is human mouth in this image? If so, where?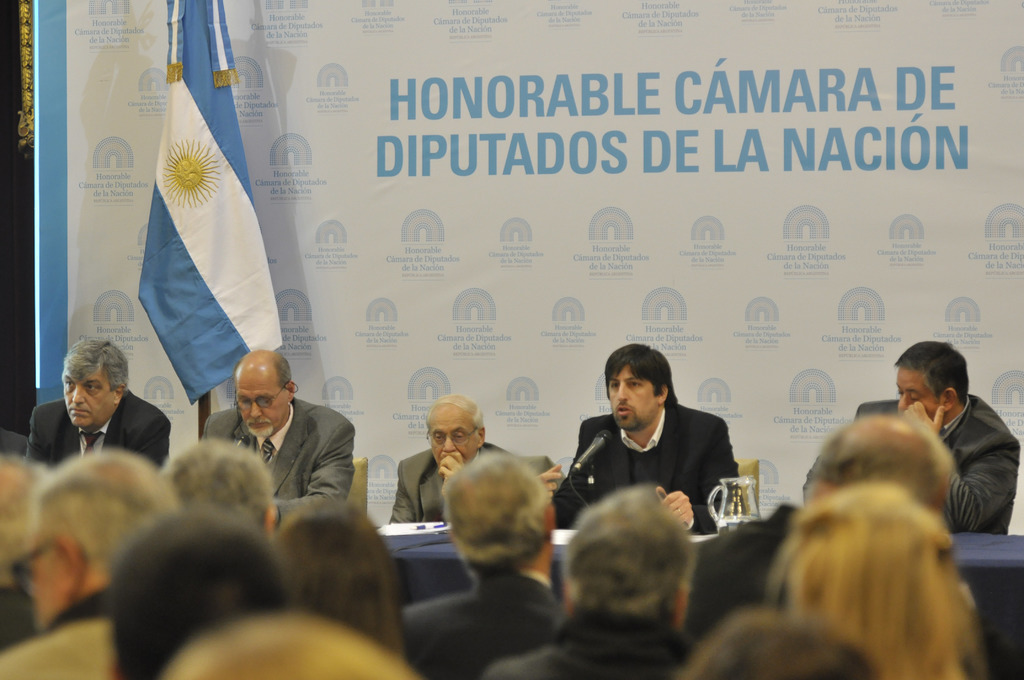
Yes, at box(248, 421, 273, 433).
